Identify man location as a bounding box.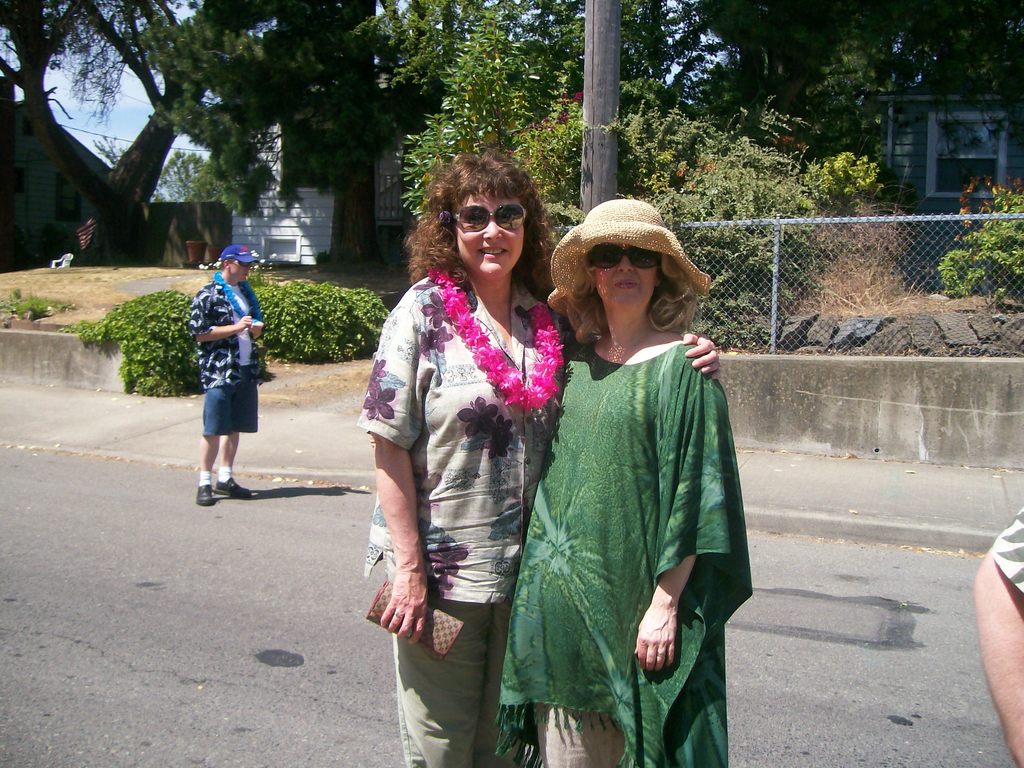
bbox(972, 509, 1023, 767).
